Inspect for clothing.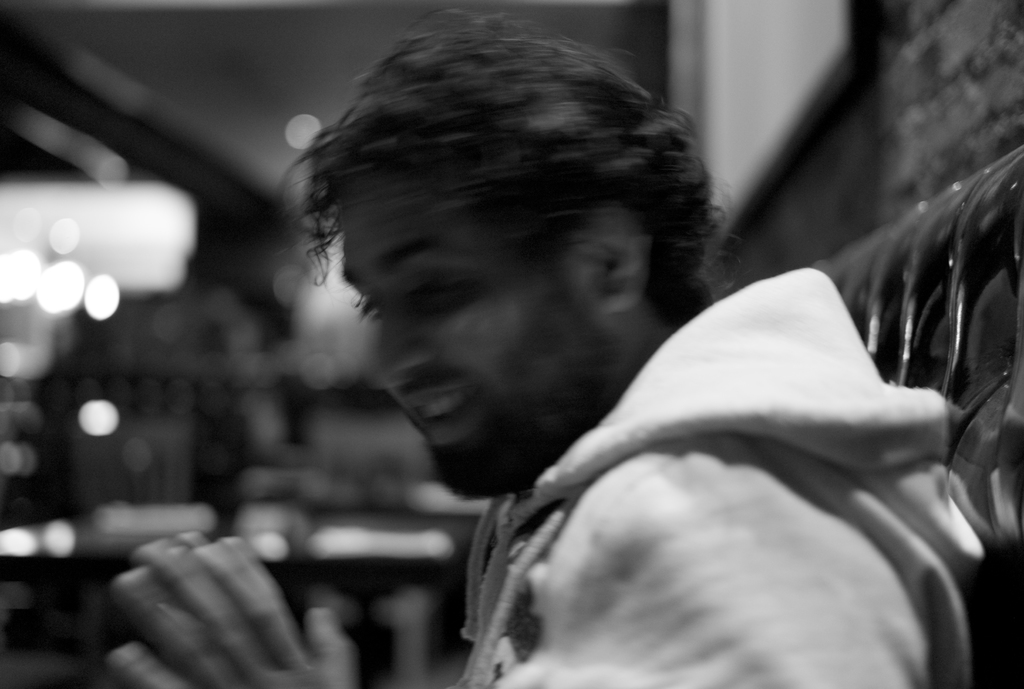
Inspection: box(441, 258, 991, 687).
